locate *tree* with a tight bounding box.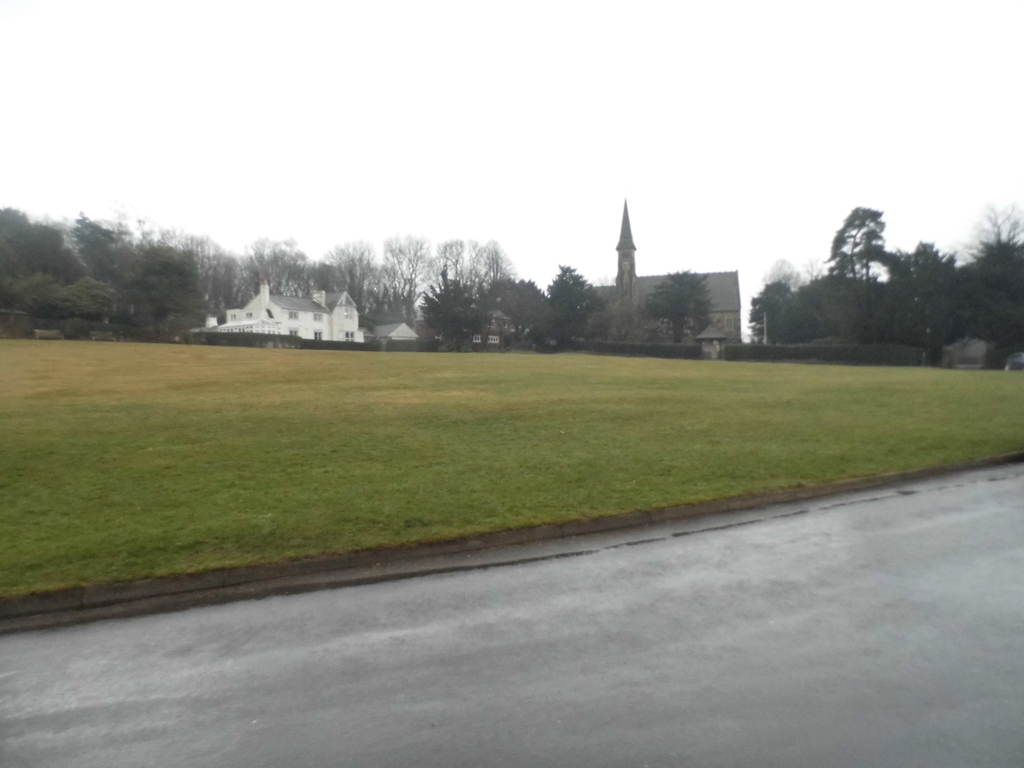
l=412, t=263, r=492, b=352.
